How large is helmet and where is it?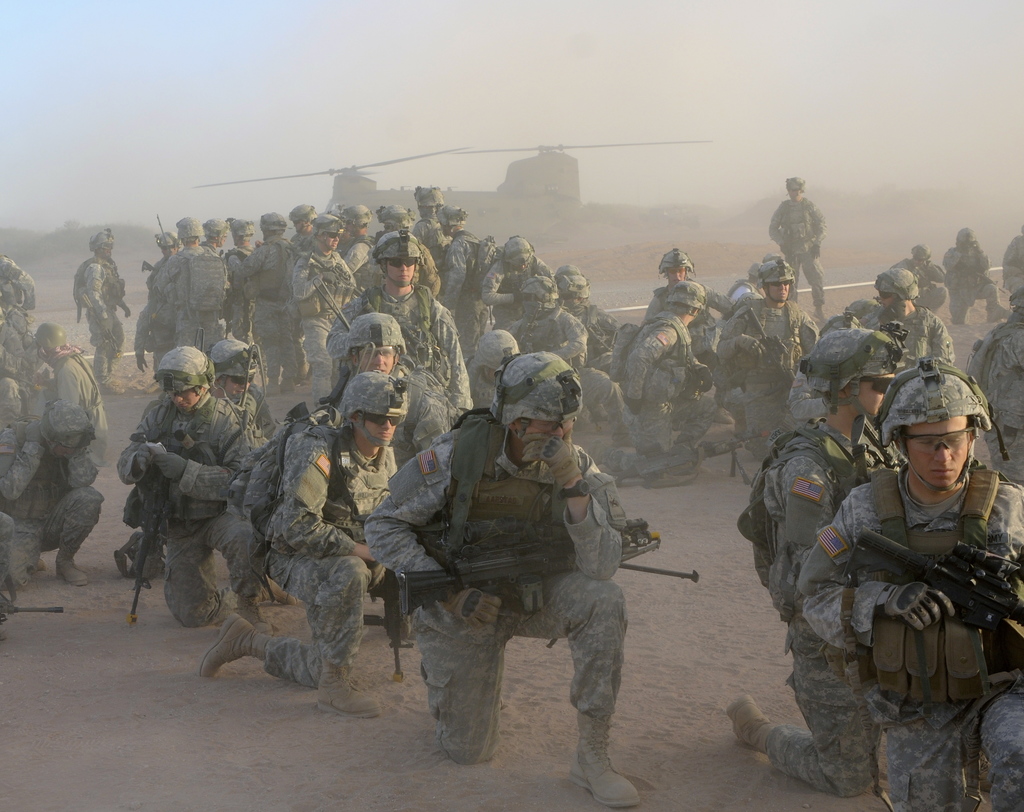
Bounding box: bbox(314, 210, 346, 237).
